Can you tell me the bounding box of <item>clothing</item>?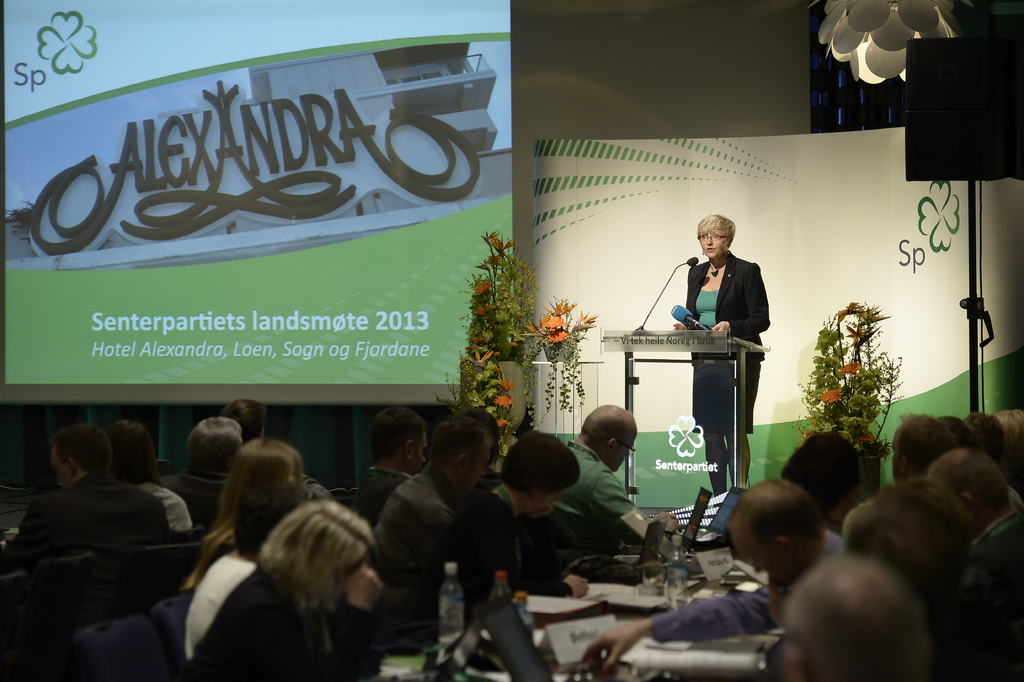
pyautogui.locateOnScreen(184, 552, 259, 656).
